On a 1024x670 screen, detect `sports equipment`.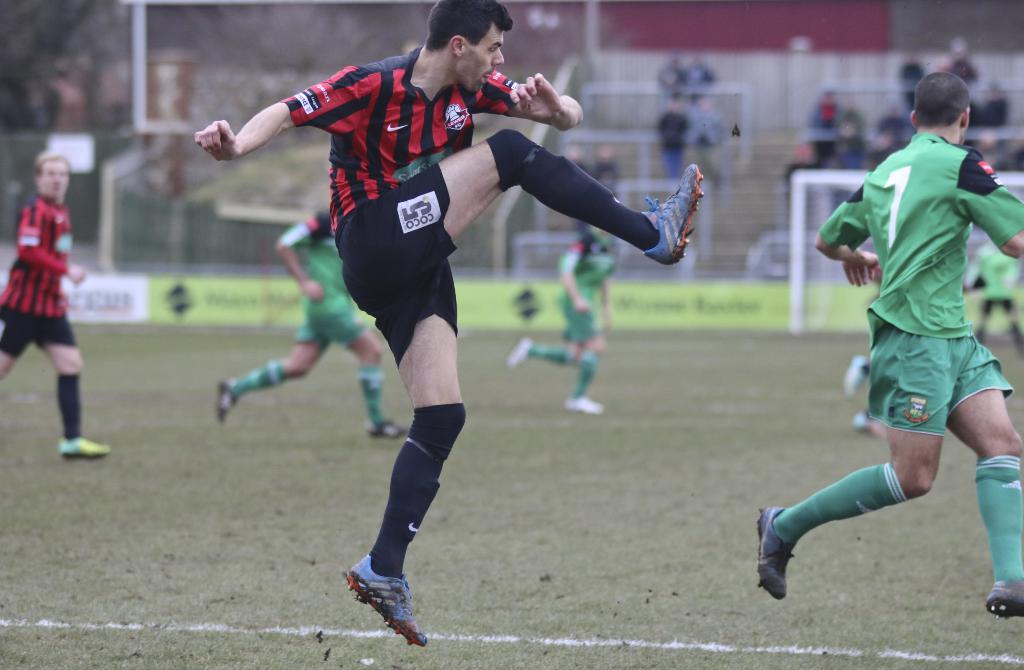
(751, 509, 795, 601).
